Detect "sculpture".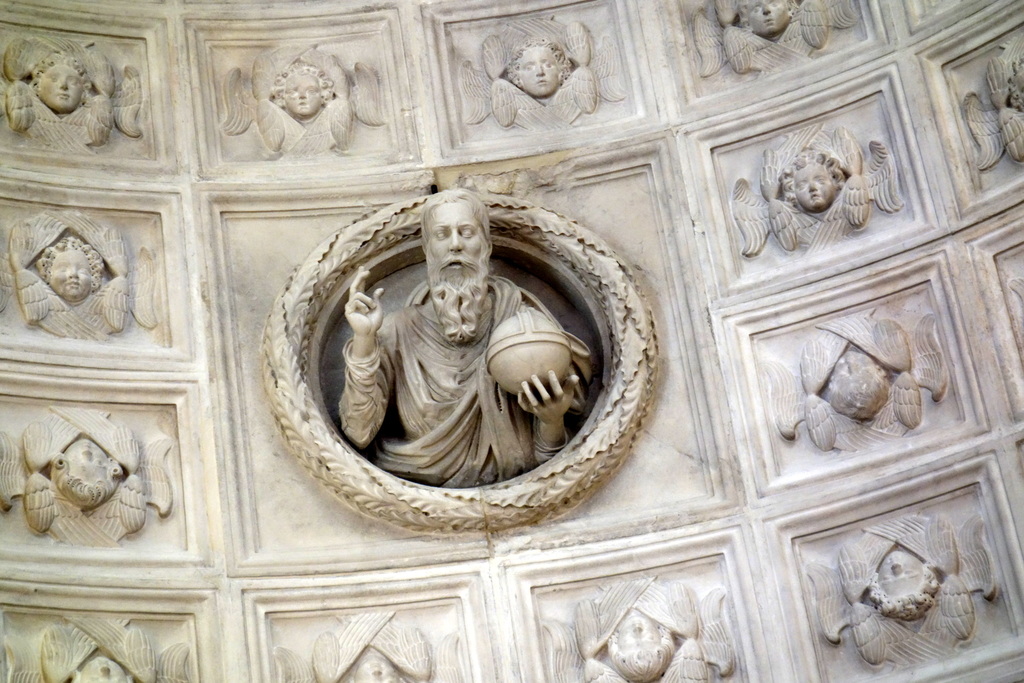
Detected at 1003:276:1023:311.
